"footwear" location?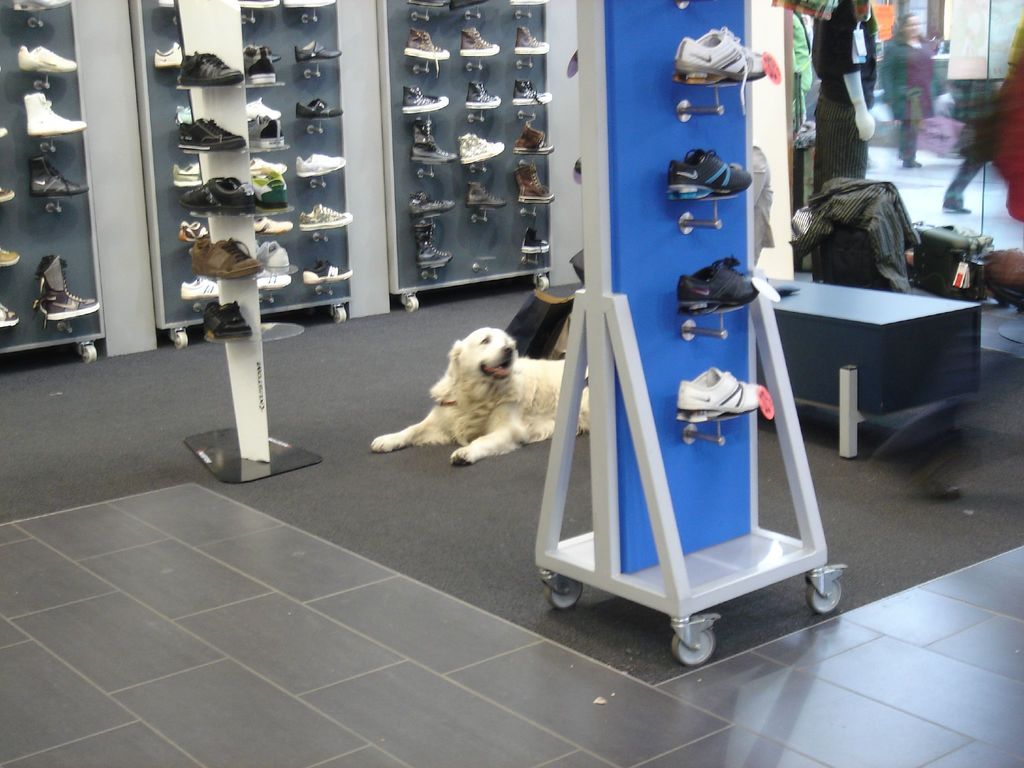
[left=0, top=299, right=17, bottom=325]
